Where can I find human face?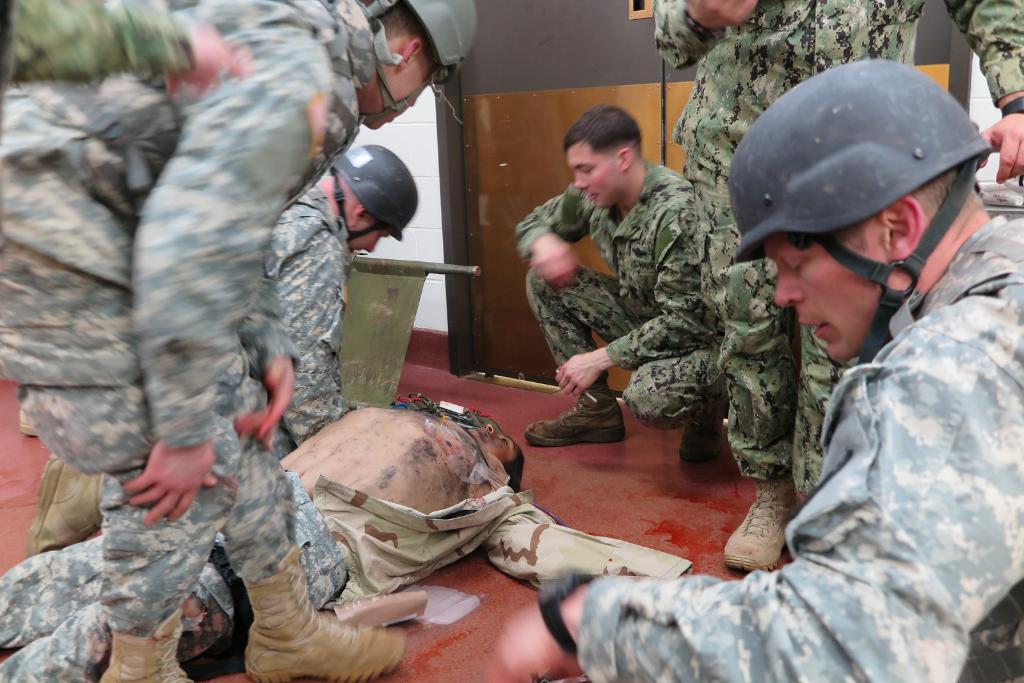
You can find it at (758,236,877,353).
